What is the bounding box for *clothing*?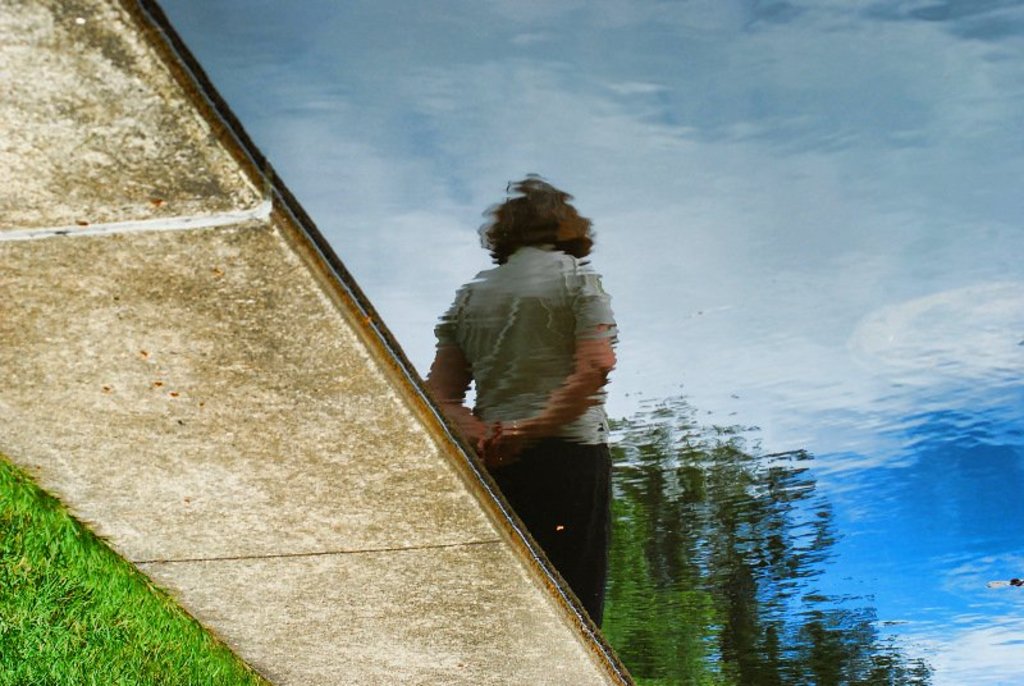
x1=431 y1=242 x2=621 y2=448.
